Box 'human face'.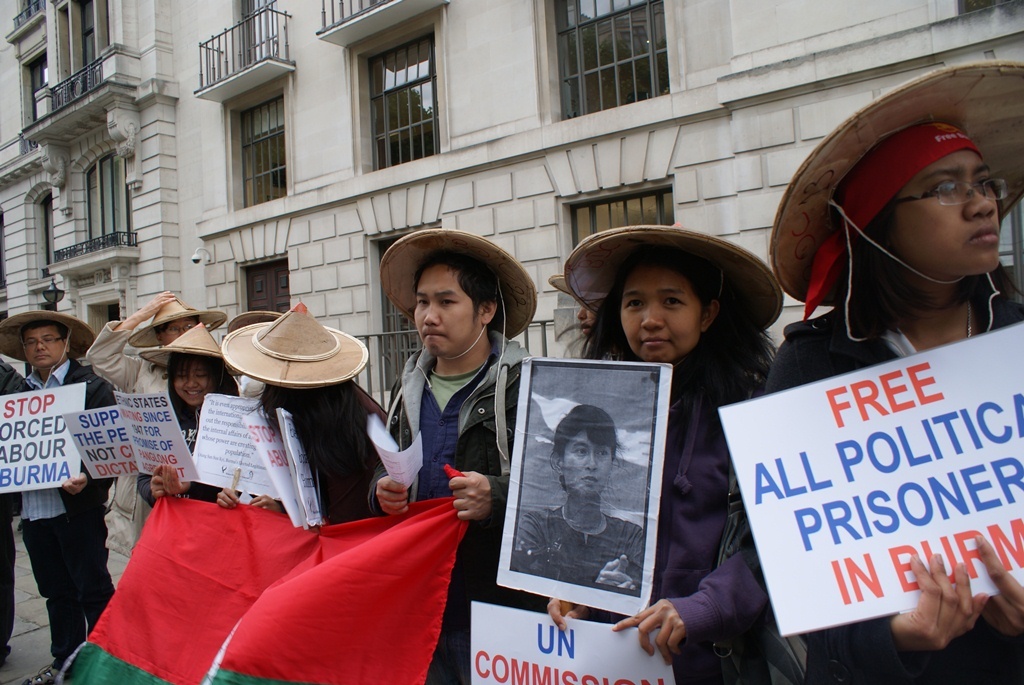
23/329/62/365.
